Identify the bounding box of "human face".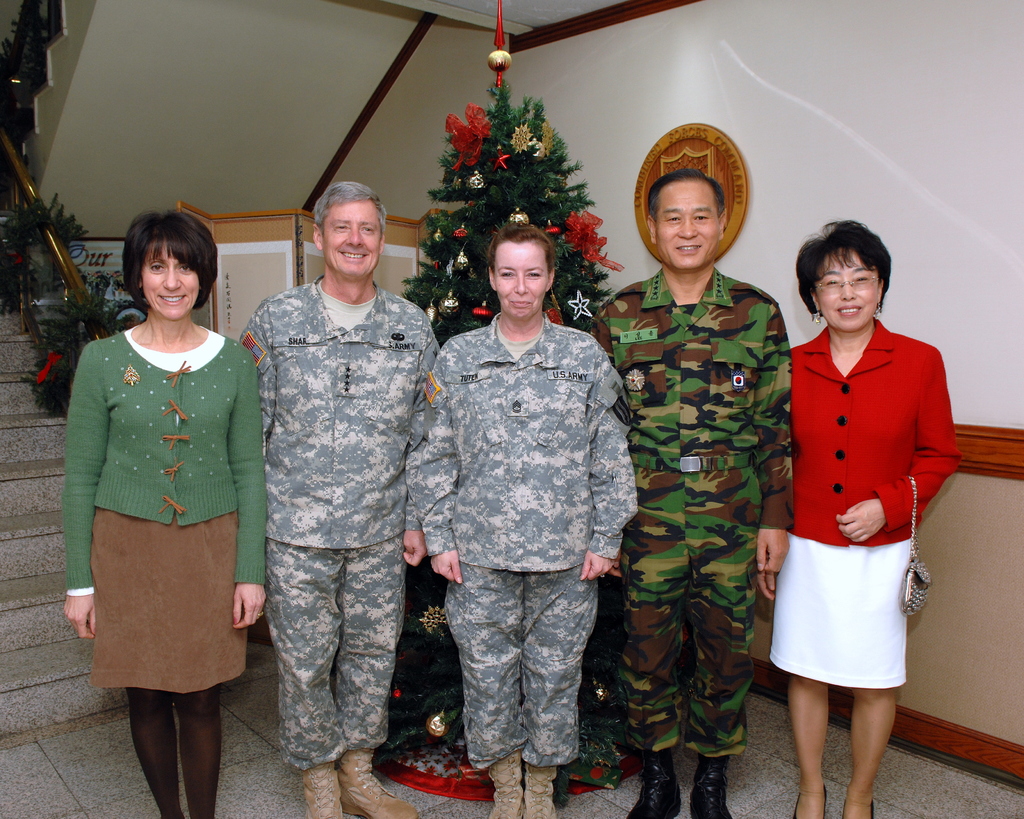
region(140, 242, 201, 322).
